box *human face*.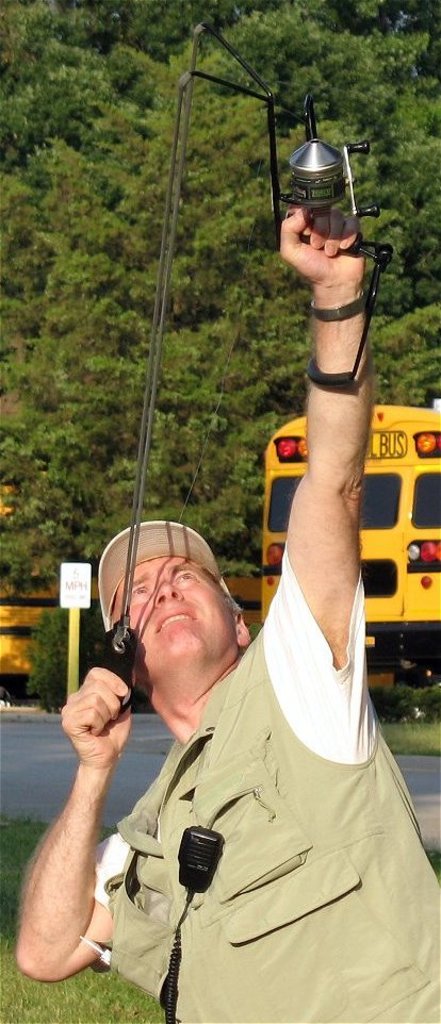
{"x1": 104, "y1": 560, "x2": 227, "y2": 671}.
